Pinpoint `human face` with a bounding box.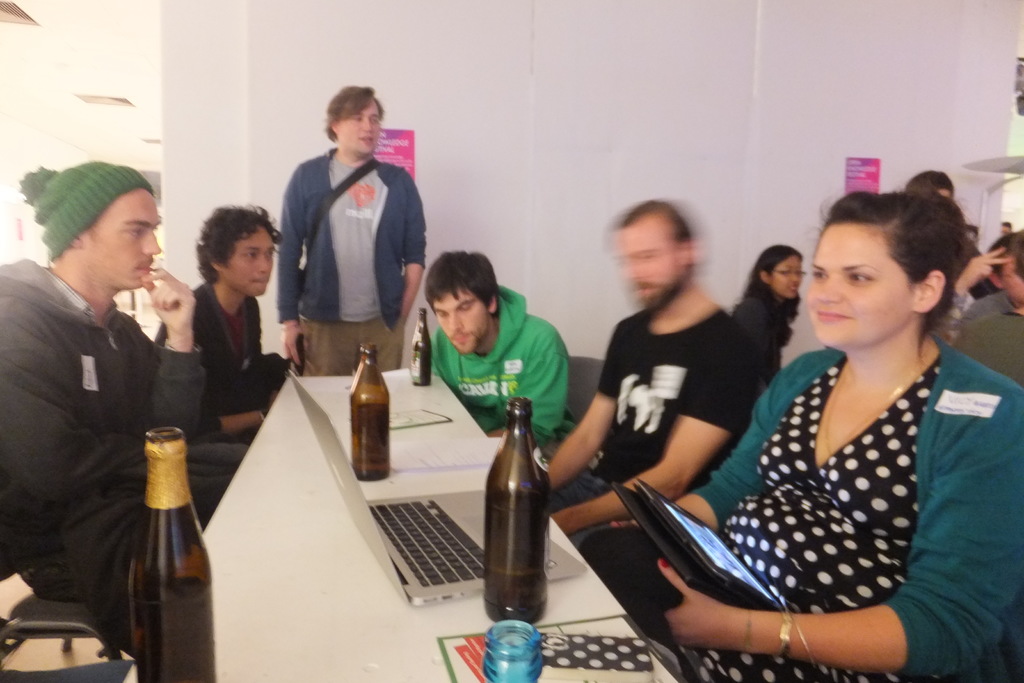
[x1=435, y1=285, x2=493, y2=354].
